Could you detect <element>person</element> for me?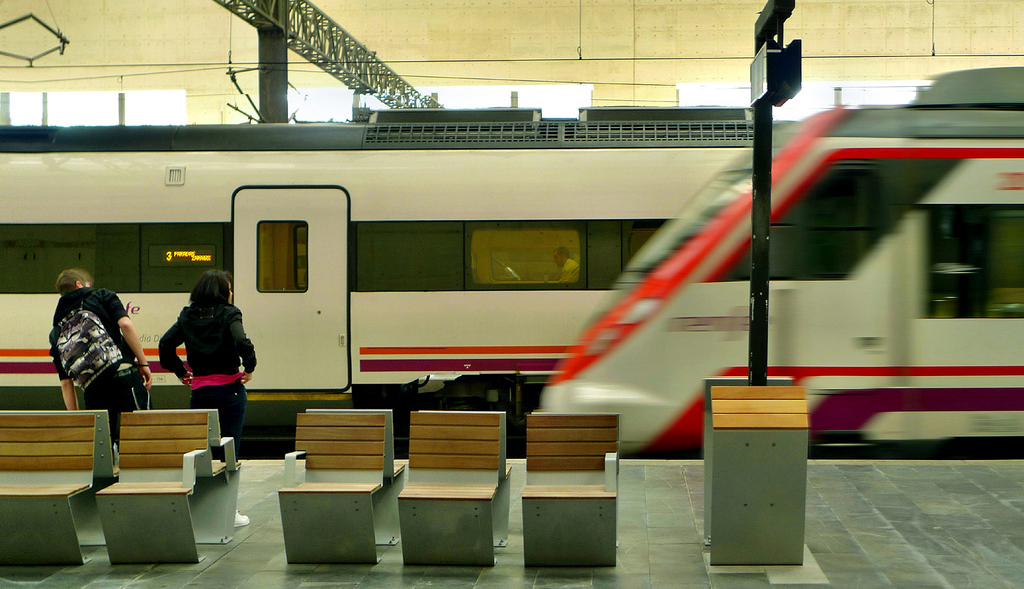
Detection result: <bbox>158, 251, 245, 448</bbox>.
